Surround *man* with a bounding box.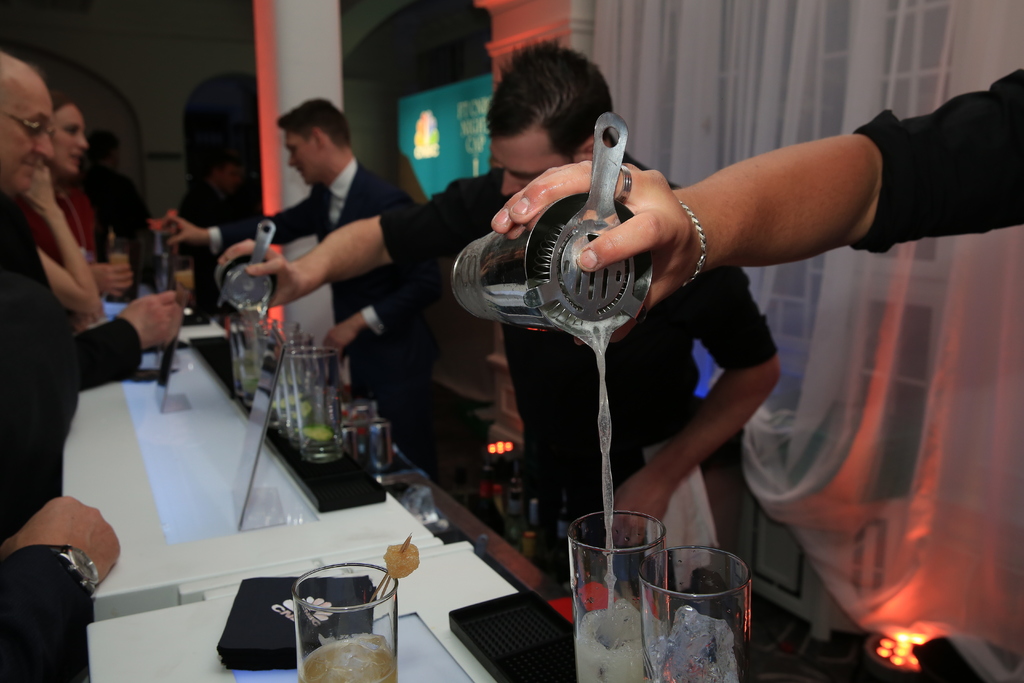
x1=218 y1=30 x2=783 y2=561.
